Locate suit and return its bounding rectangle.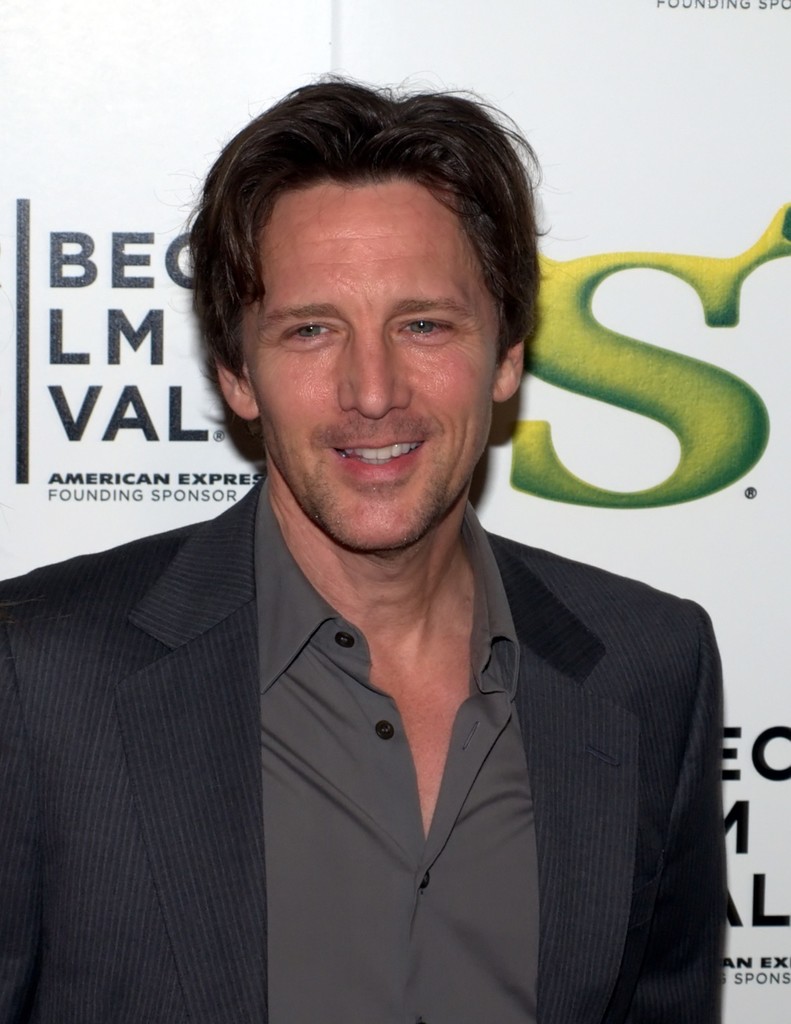
bbox=(0, 471, 726, 1021).
